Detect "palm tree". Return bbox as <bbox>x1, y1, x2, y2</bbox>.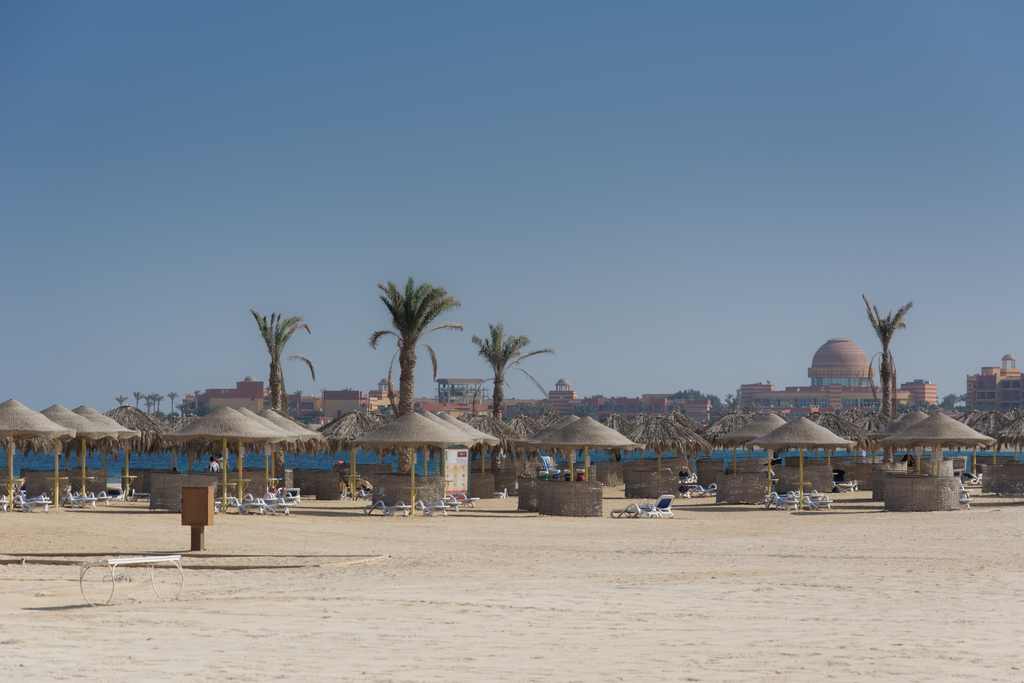
<bbox>365, 288, 467, 478</bbox>.
